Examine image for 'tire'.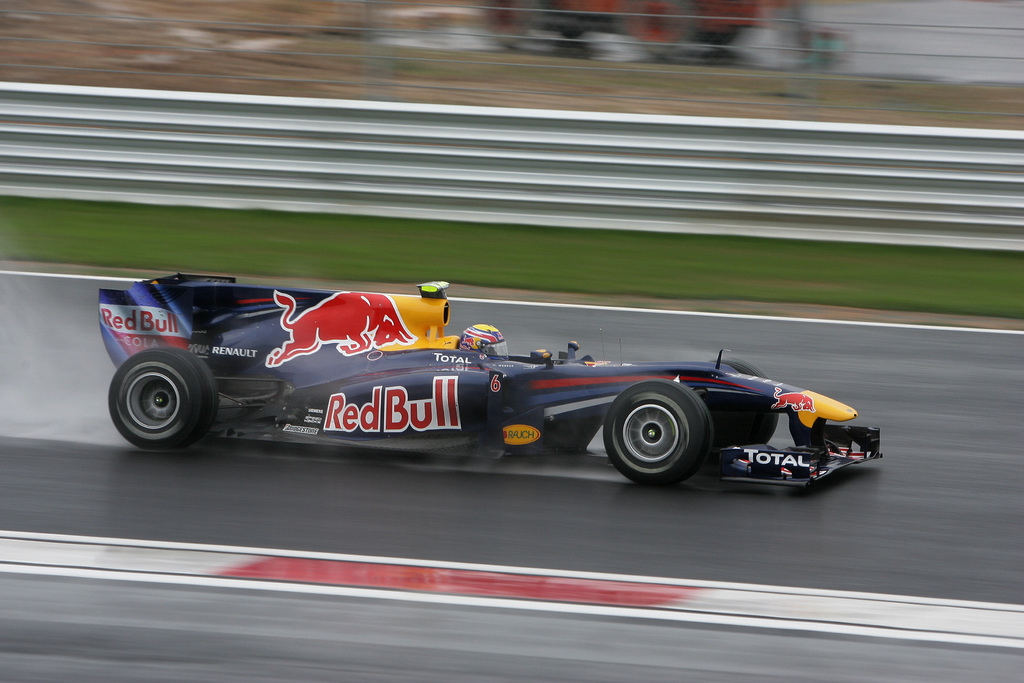
Examination result: region(683, 354, 778, 446).
